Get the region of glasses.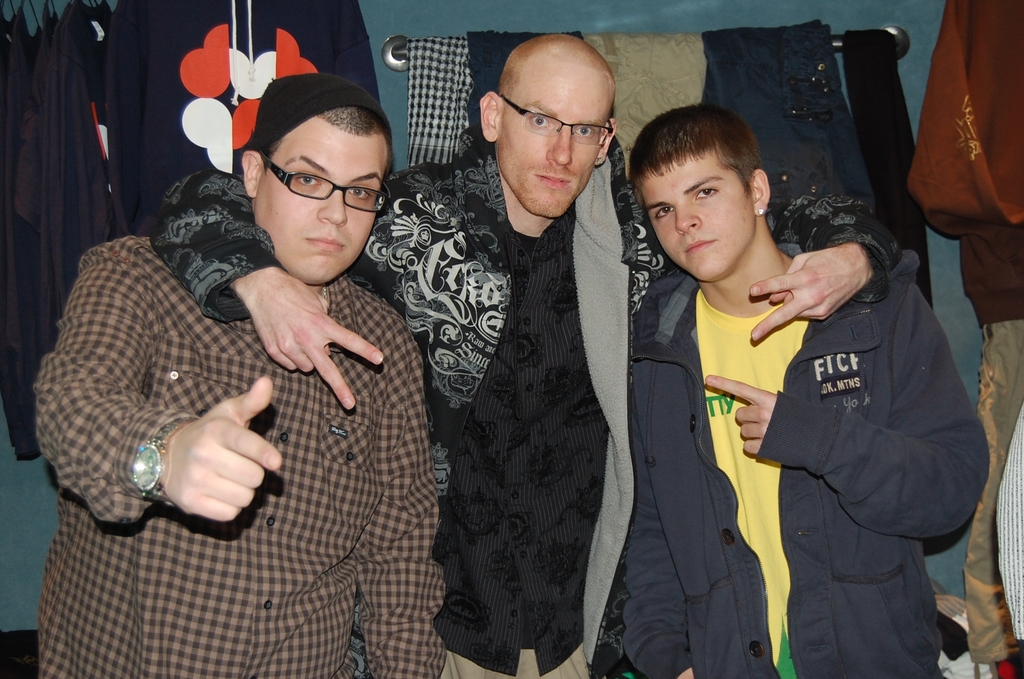
left=250, top=155, right=381, bottom=206.
